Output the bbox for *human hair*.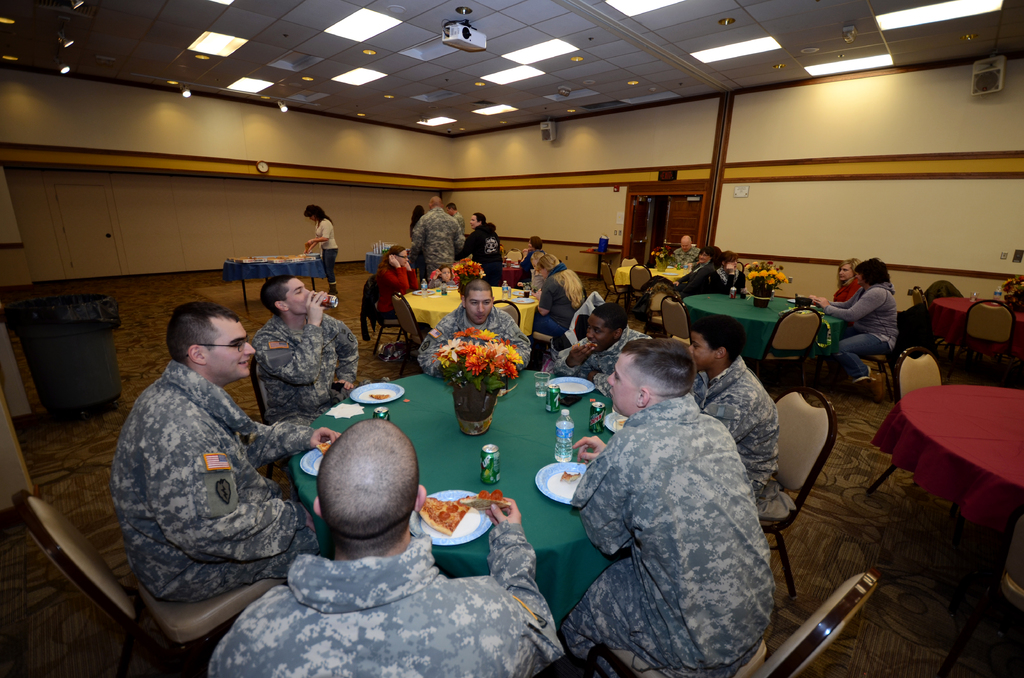
536,254,586,309.
